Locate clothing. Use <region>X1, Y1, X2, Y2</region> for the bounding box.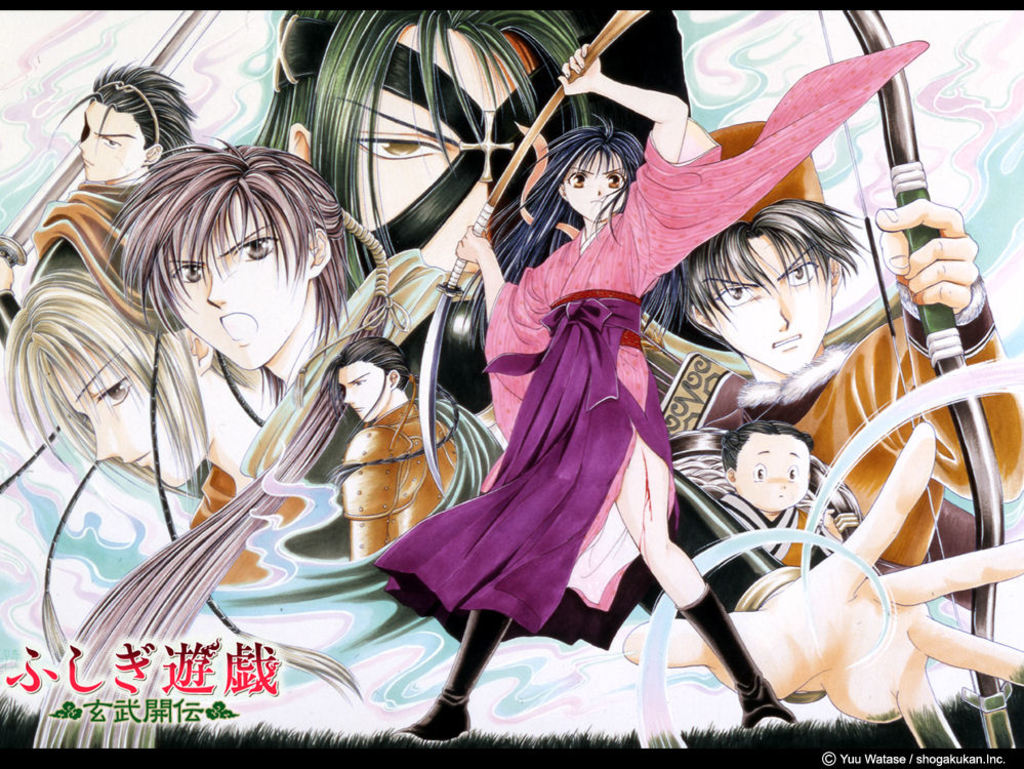
<region>361, 43, 934, 629</region>.
